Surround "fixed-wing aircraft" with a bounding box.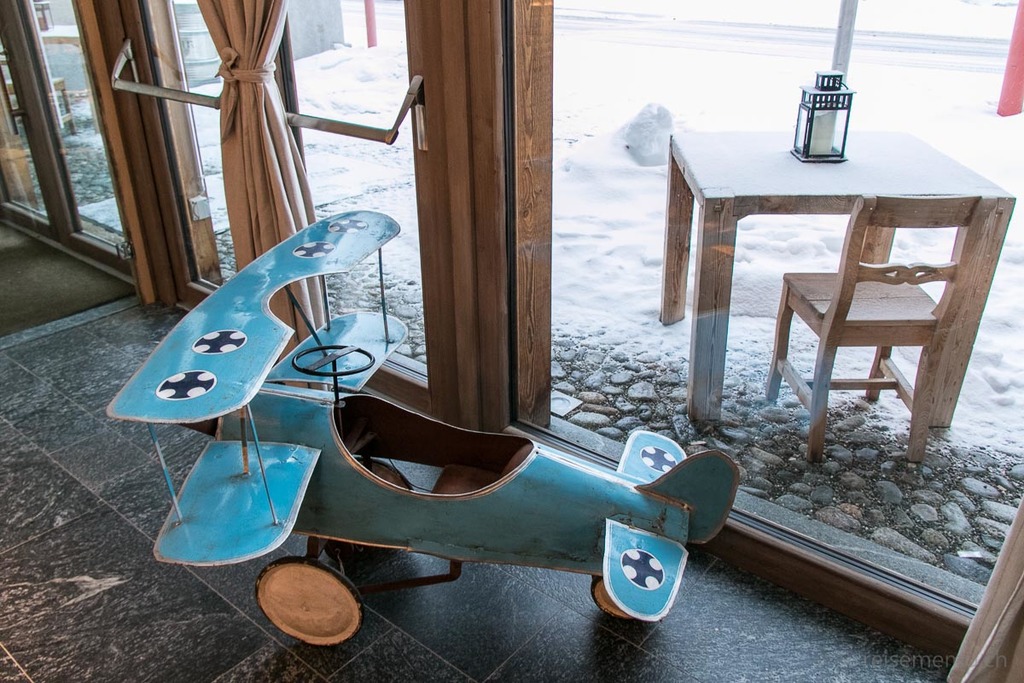
left=104, top=211, right=742, bottom=646.
